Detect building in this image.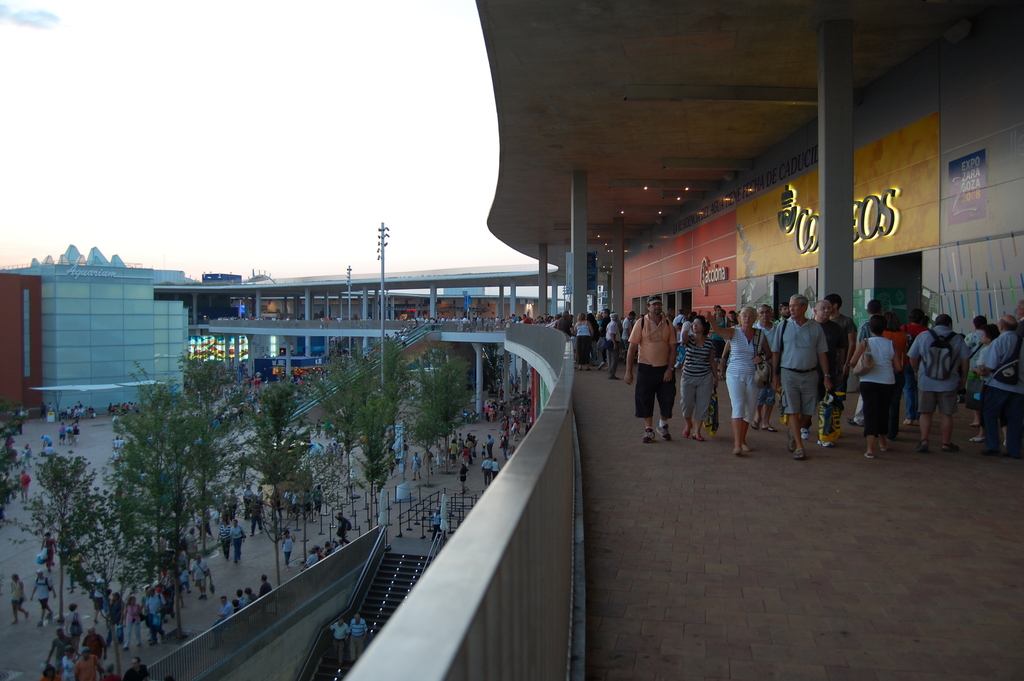
Detection: bbox(178, 0, 1023, 680).
